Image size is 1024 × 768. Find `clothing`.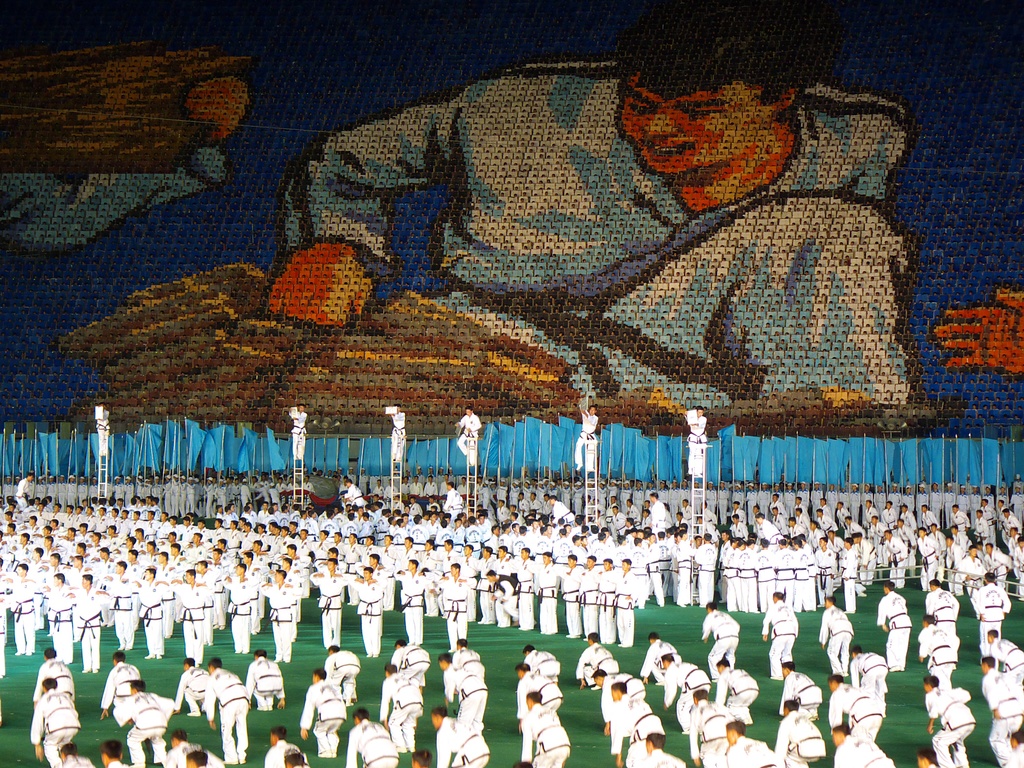
(x1=762, y1=603, x2=806, y2=676).
